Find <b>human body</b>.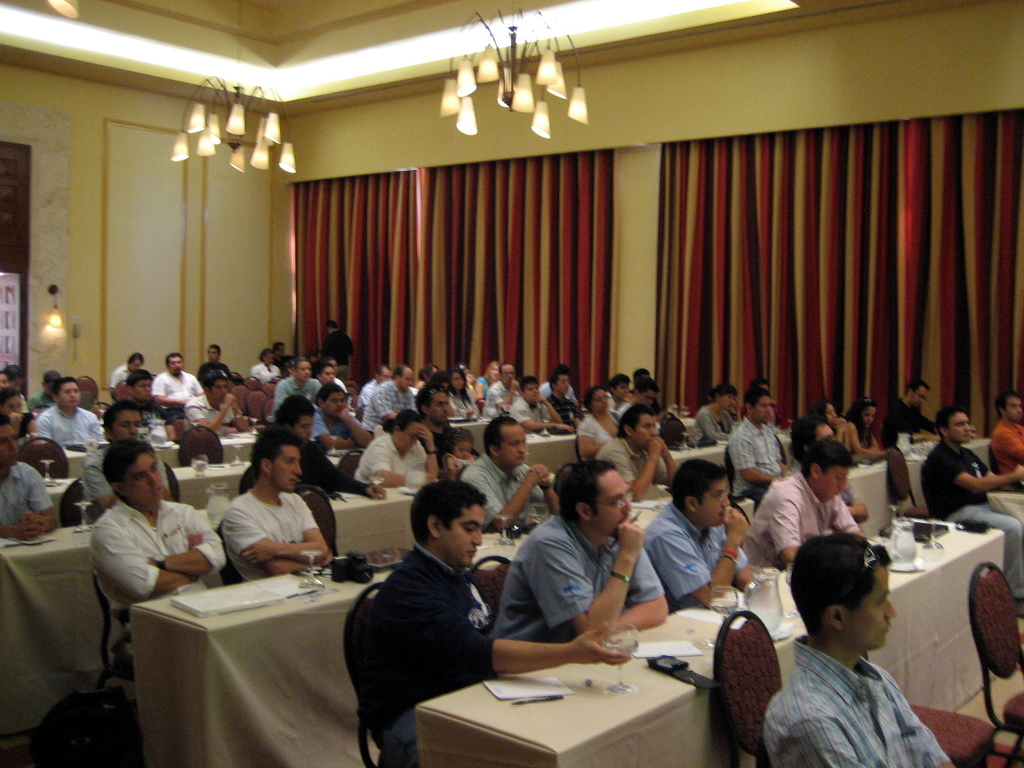
201, 339, 231, 377.
